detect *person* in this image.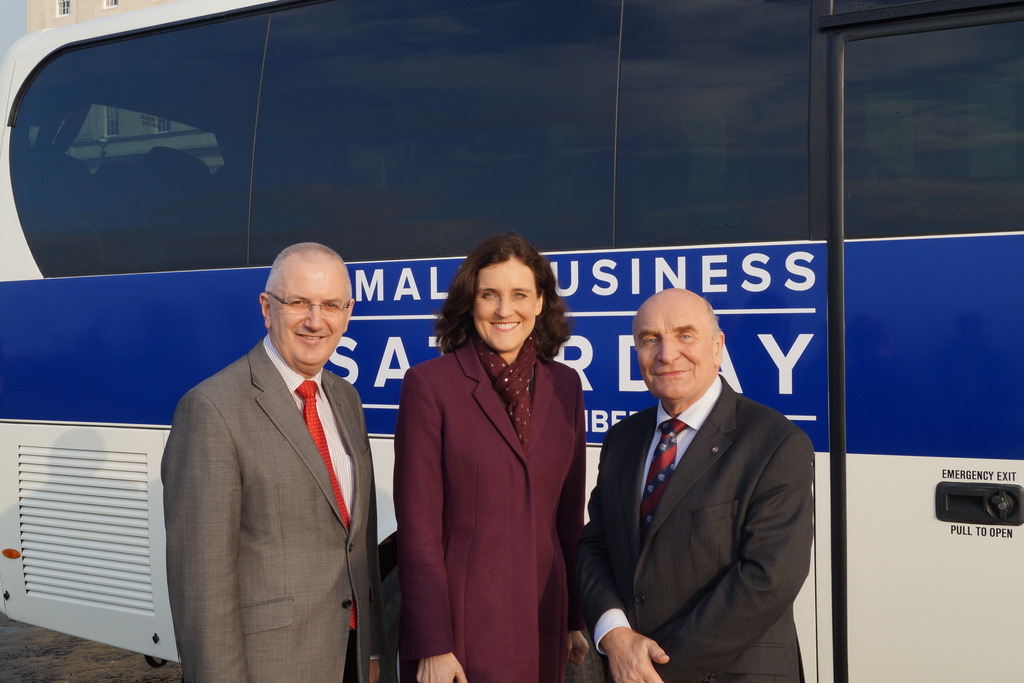
Detection: bbox=(175, 236, 378, 682).
